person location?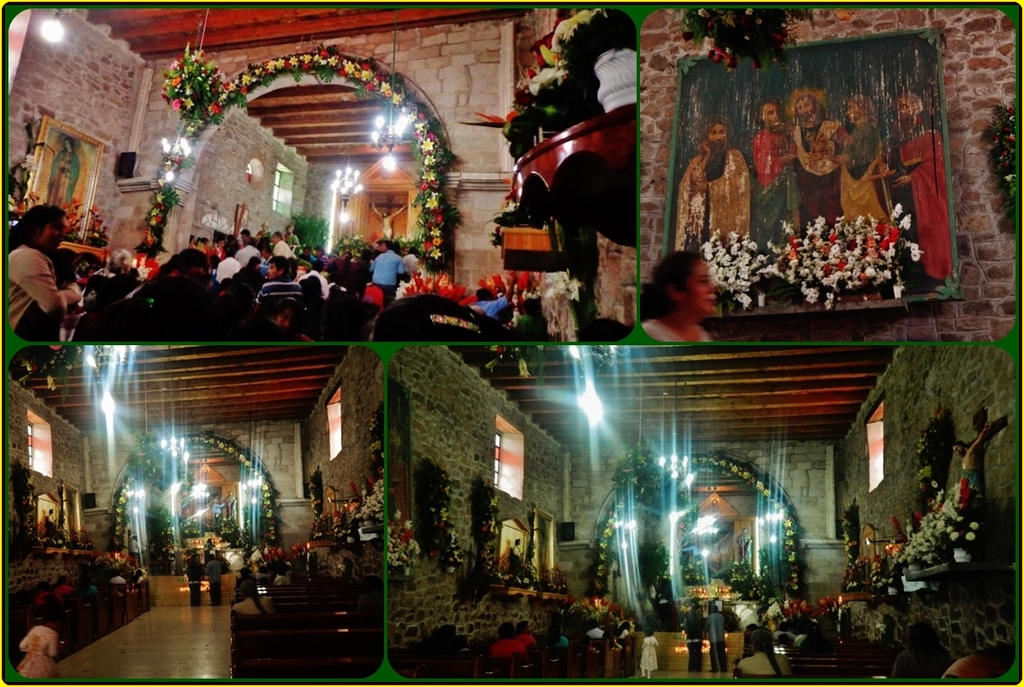
bbox=(639, 247, 717, 344)
